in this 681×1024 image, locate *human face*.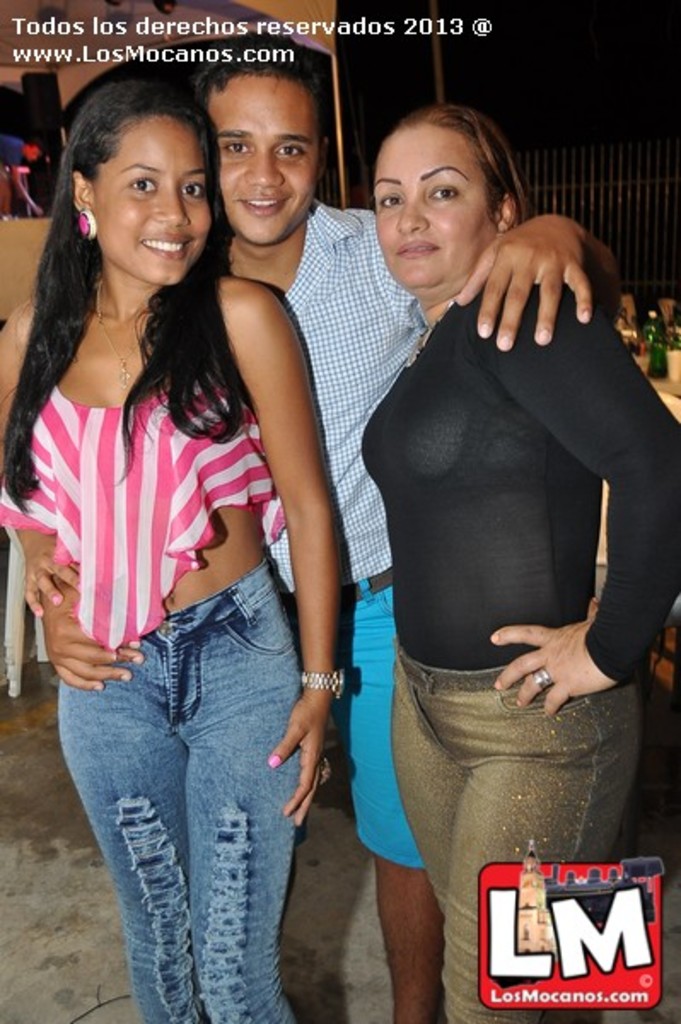
Bounding box: left=92, top=111, right=212, bottom=283.
